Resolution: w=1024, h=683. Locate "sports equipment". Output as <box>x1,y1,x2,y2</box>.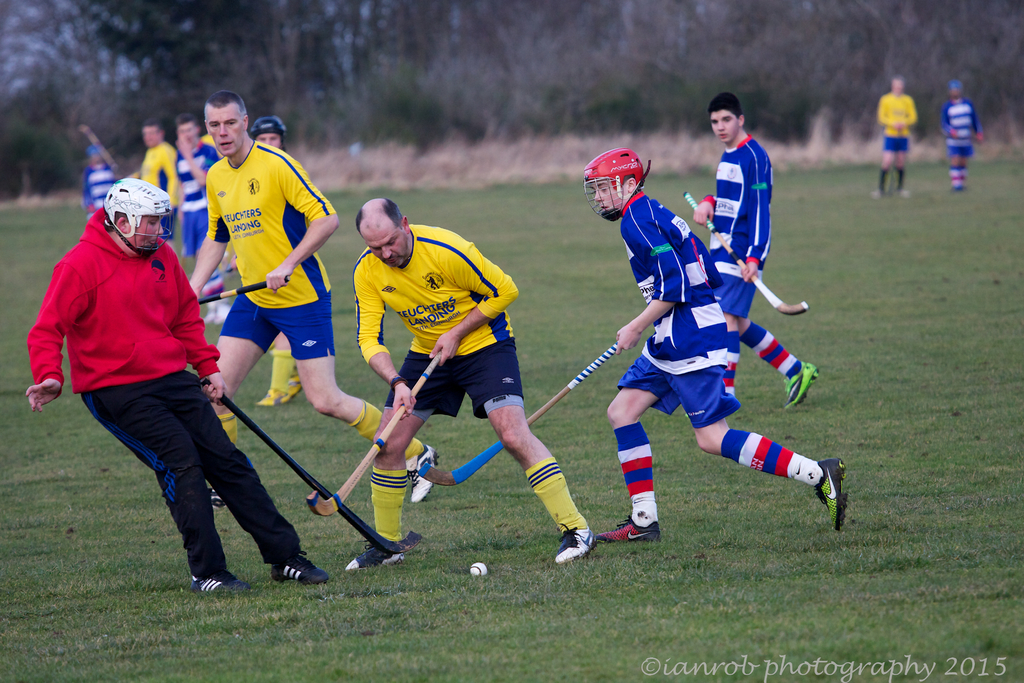
<box>784,358,821,414</box>.
